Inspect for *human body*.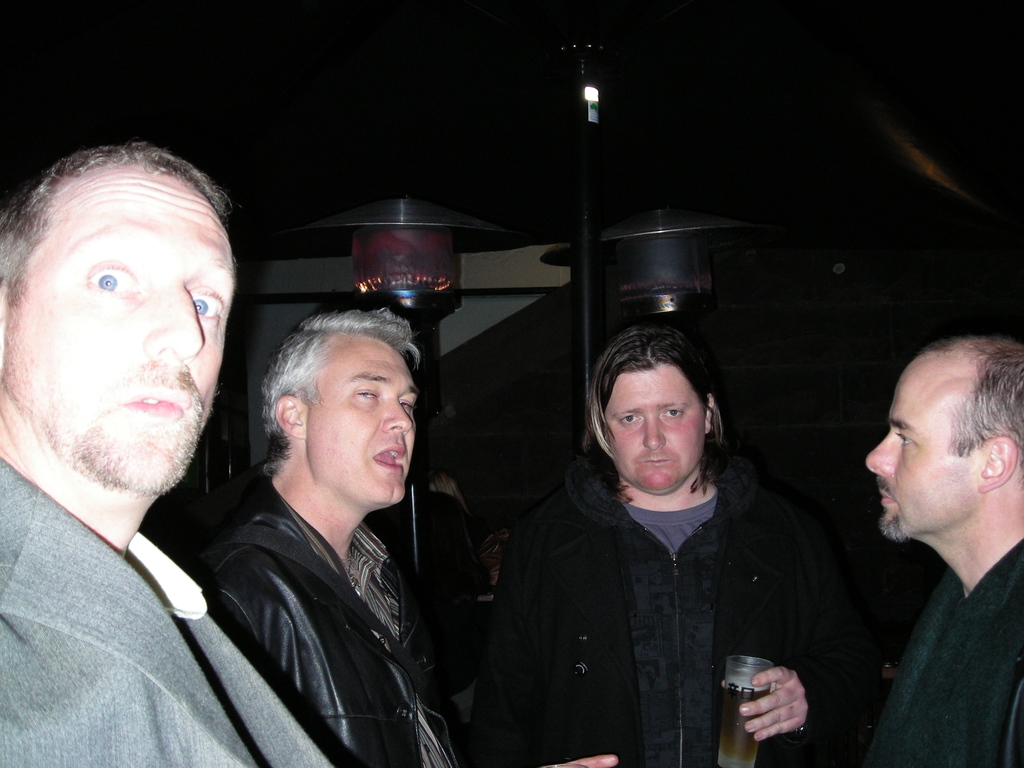
Inspection: detection(858, 335, 1023, 767).
